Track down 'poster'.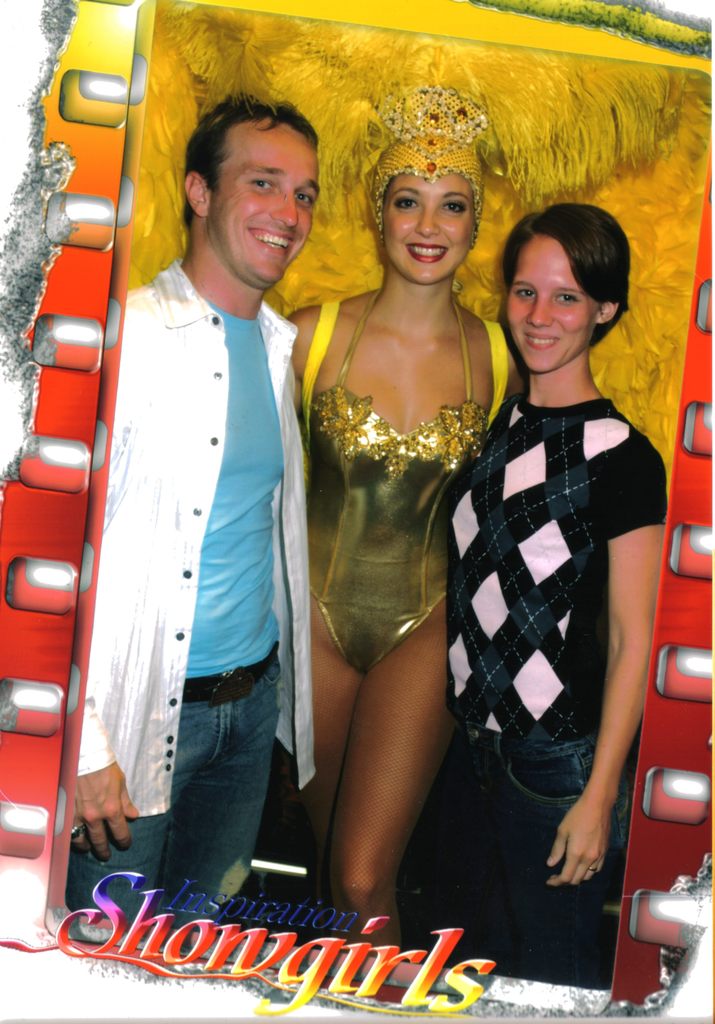
Tracked to crop(0, 0, 714, 1023).
